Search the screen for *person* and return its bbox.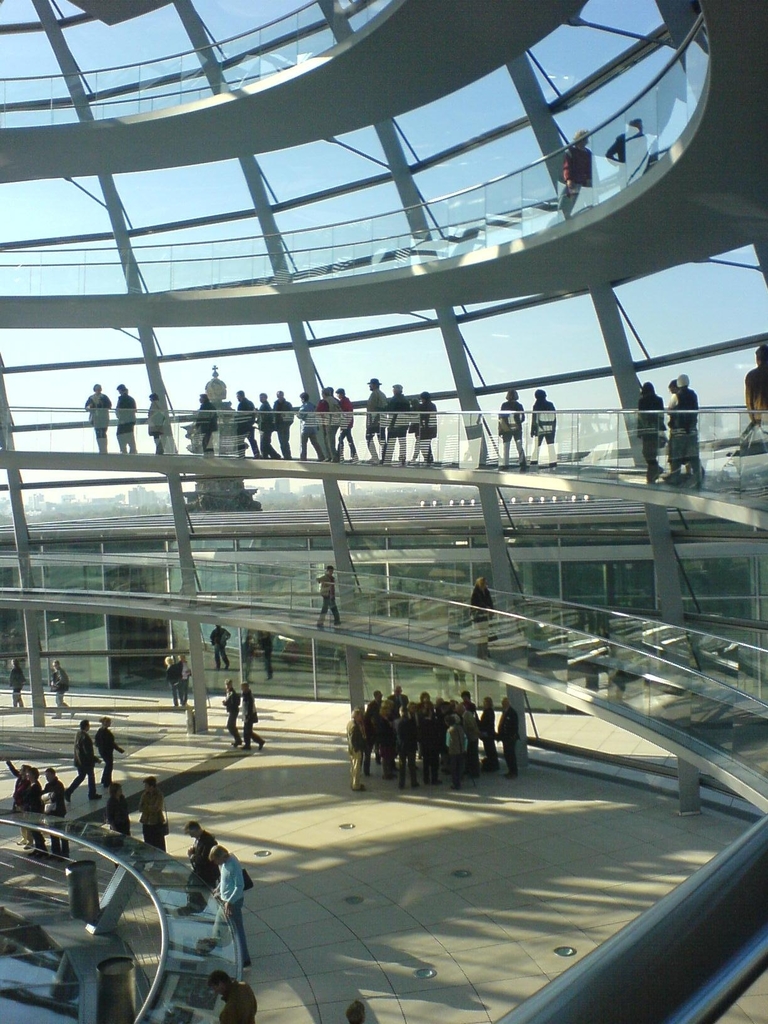
Found: left=662, top=374, right=704, bottom=498.
